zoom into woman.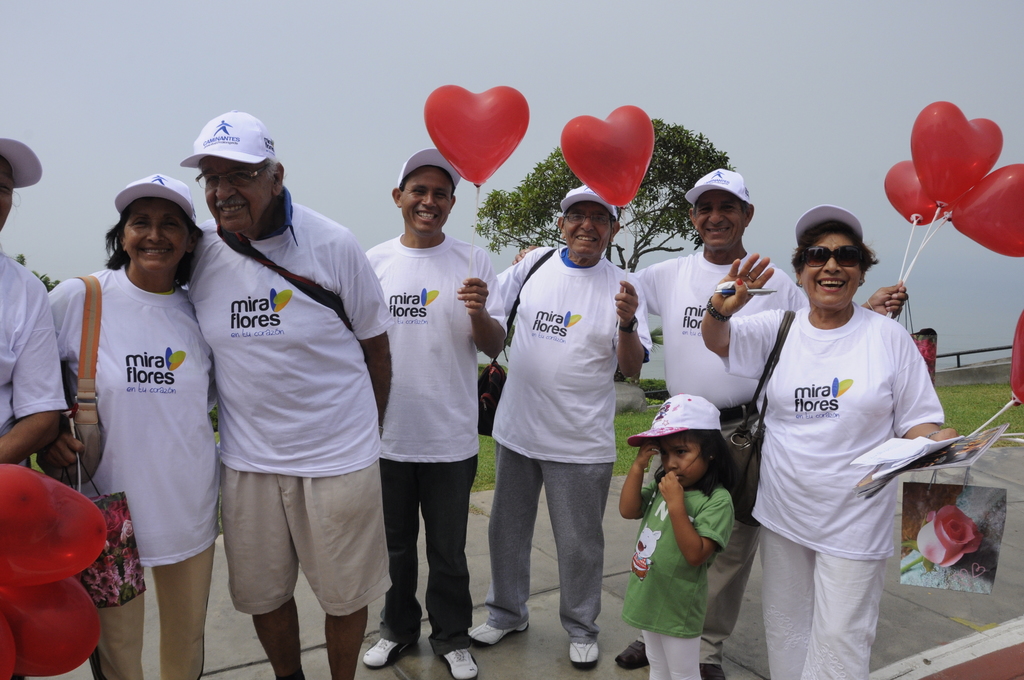
Zoom target: 43:159:234:654.
